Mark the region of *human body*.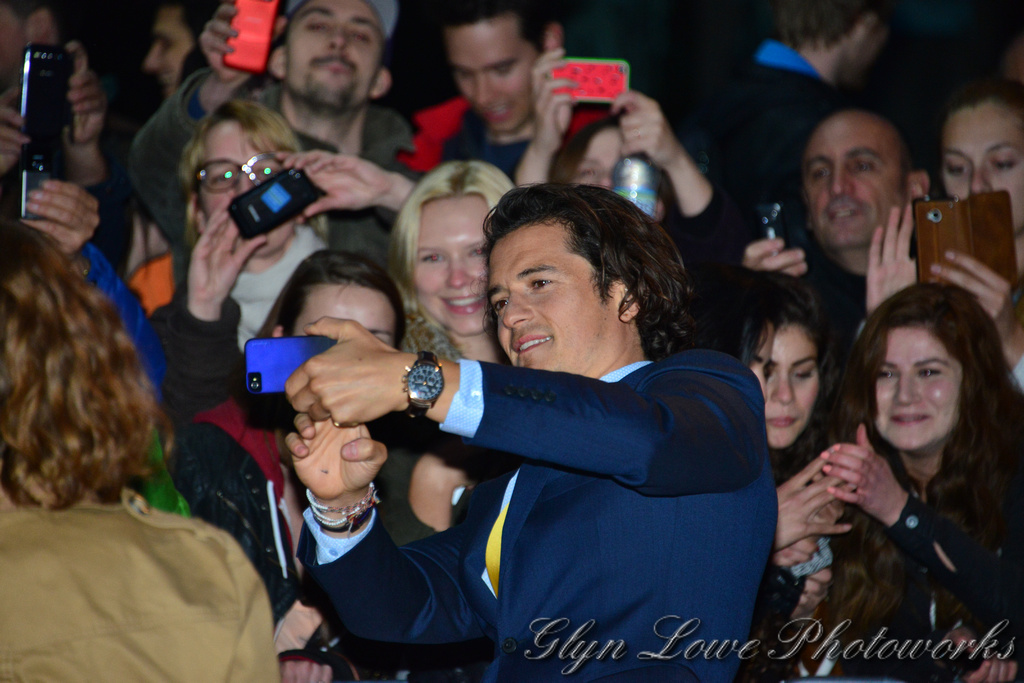
Region: (316,179,775,669).
